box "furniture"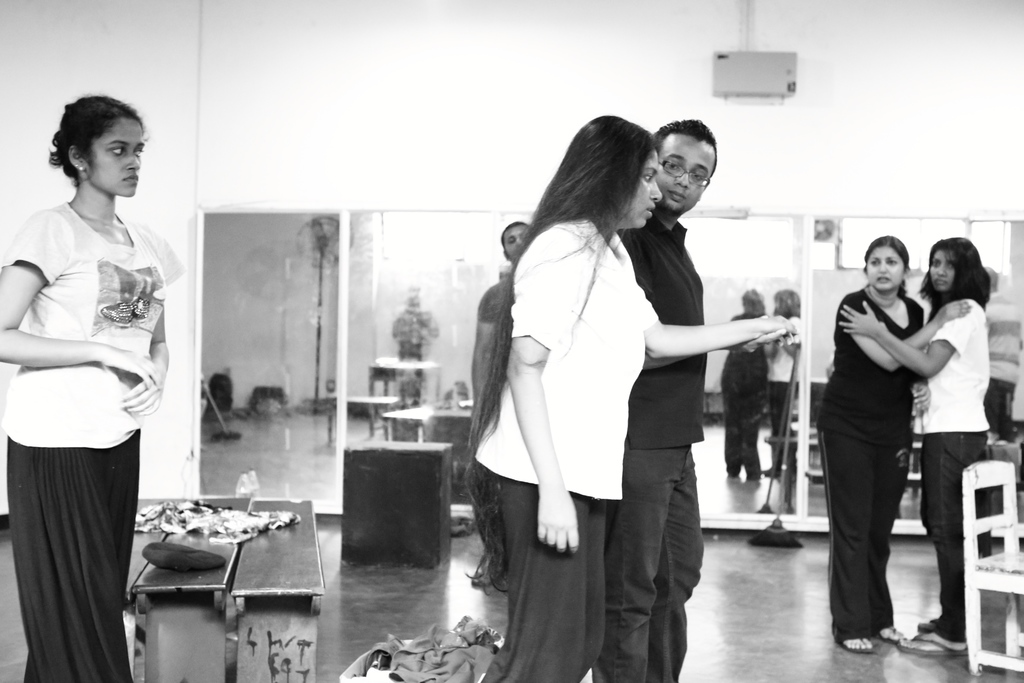
left=327, top=393, right=399, bottom=443
